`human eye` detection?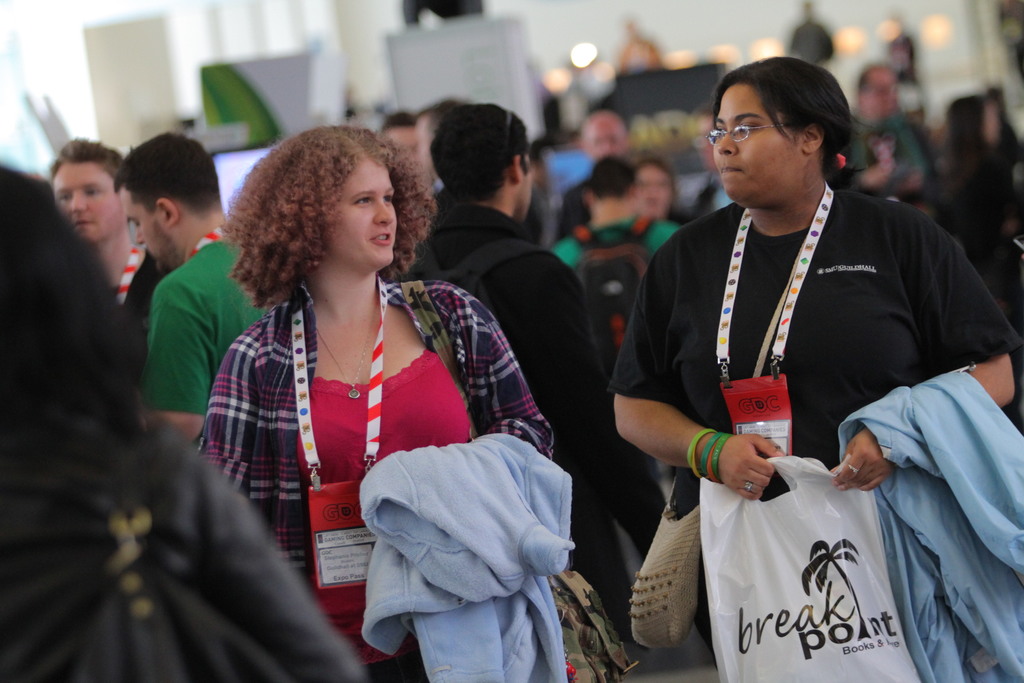
[58, 193, 70, 204]
